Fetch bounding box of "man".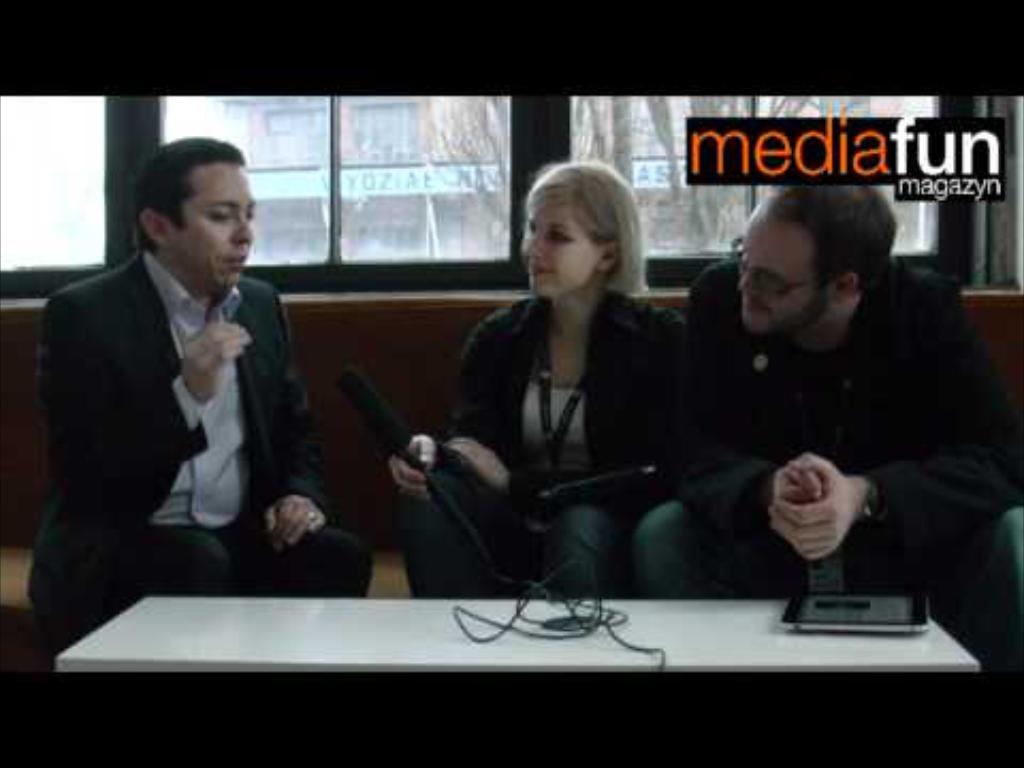
Bbox: 36 158 339 619.
